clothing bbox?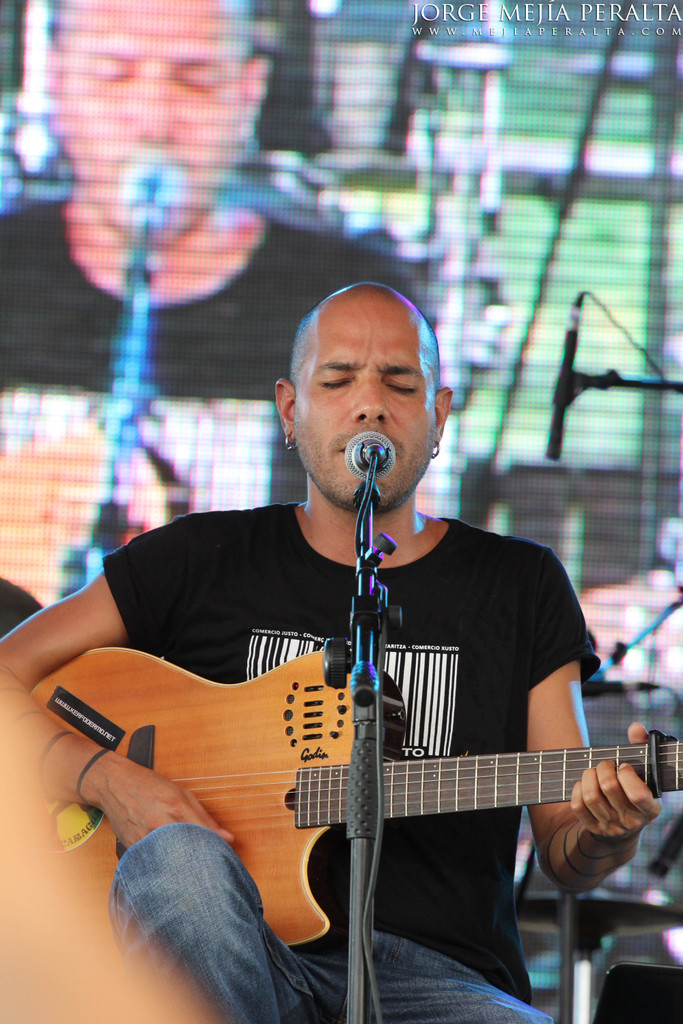
{"x1": 111, "y1": 821, "x2": 565, "y2": 1023}
